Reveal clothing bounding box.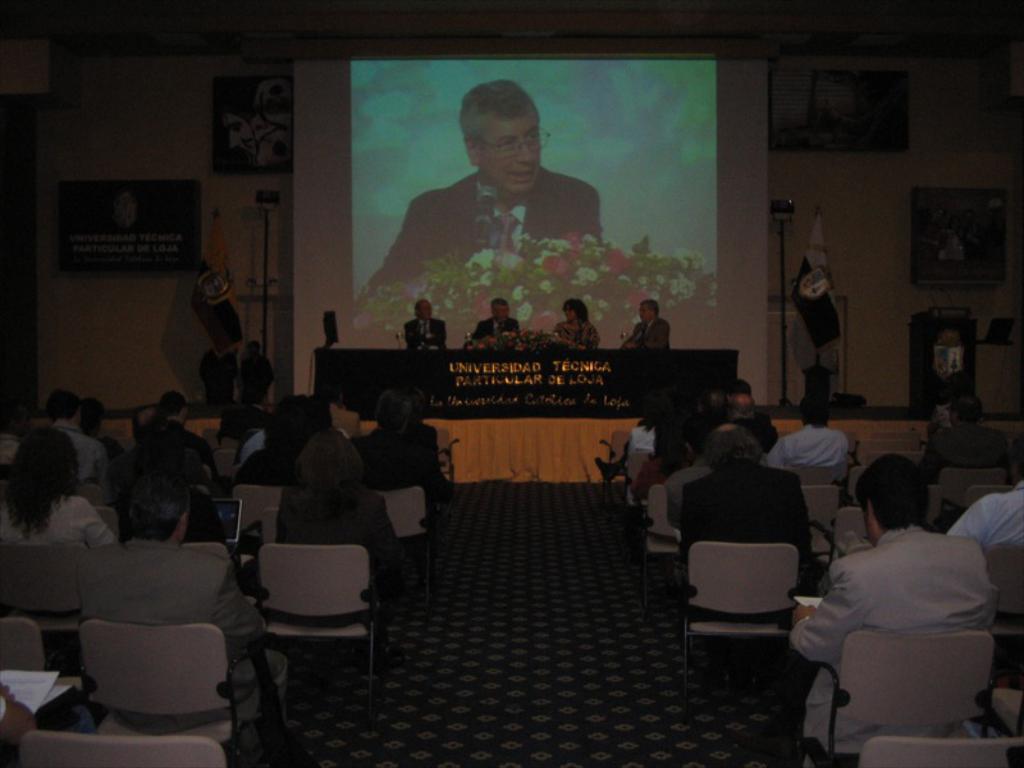
Revealed: 78,541,287,767.
